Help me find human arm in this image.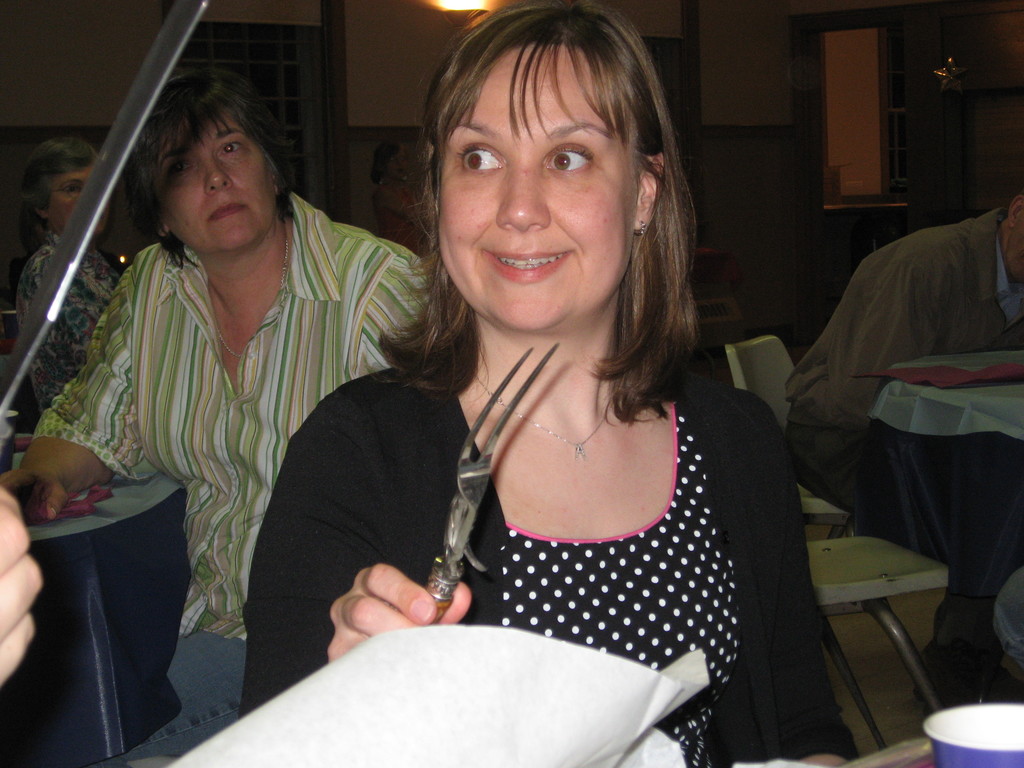
Found it: BBox(0, 487, 44, 685).
